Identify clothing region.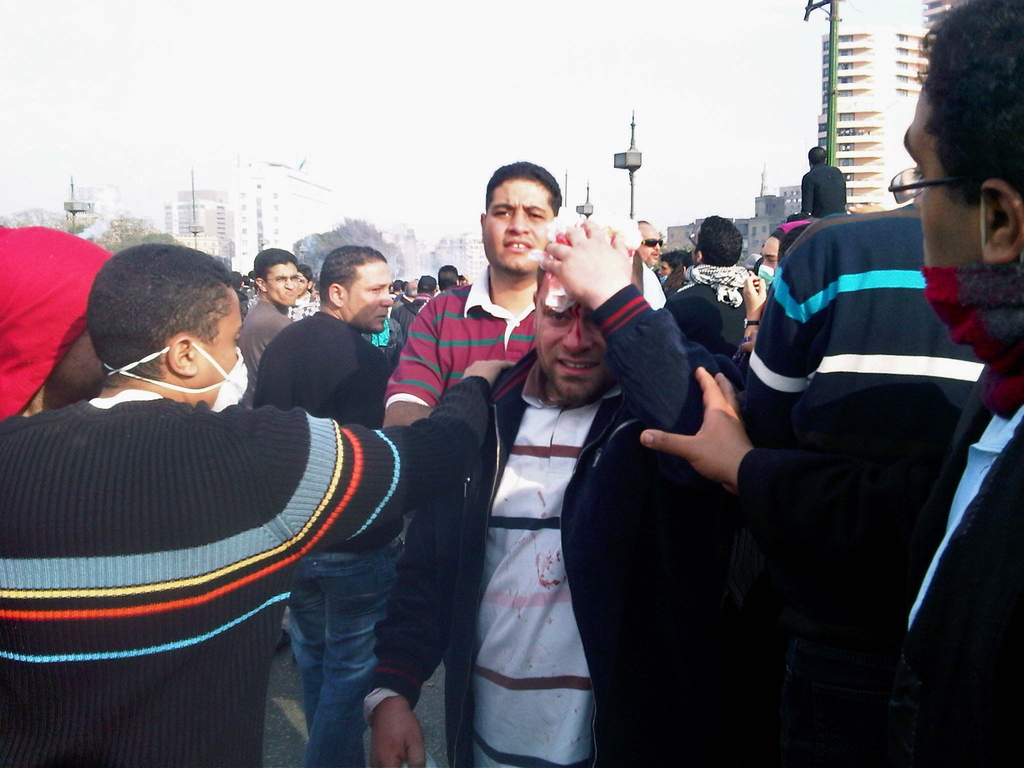
Region: detection(374, 277, 713, 767).
